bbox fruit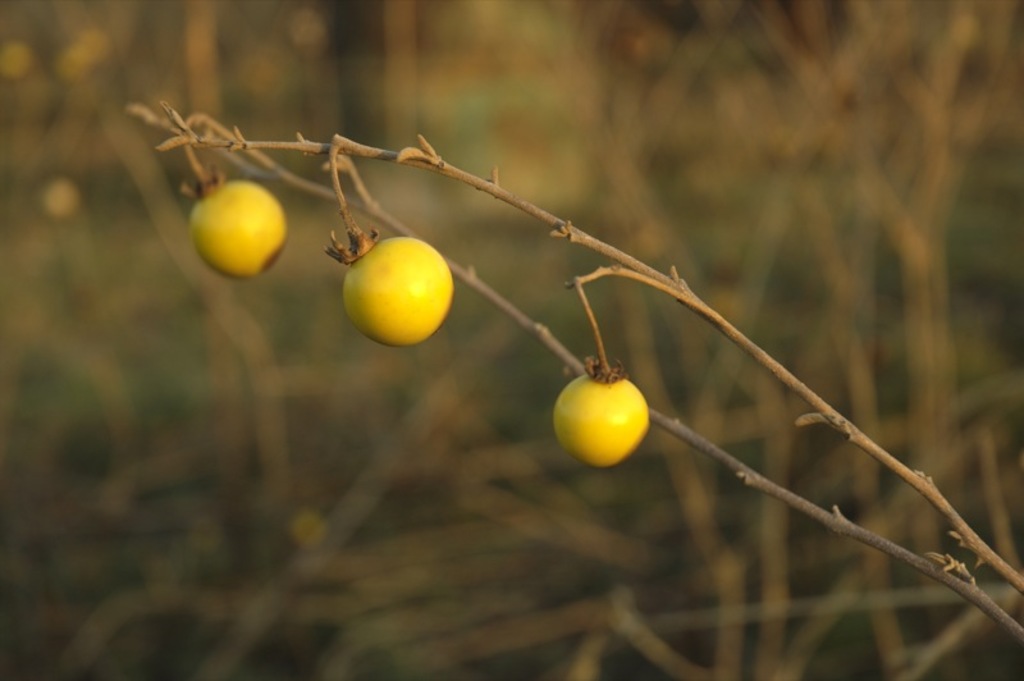
343:234:454:348
